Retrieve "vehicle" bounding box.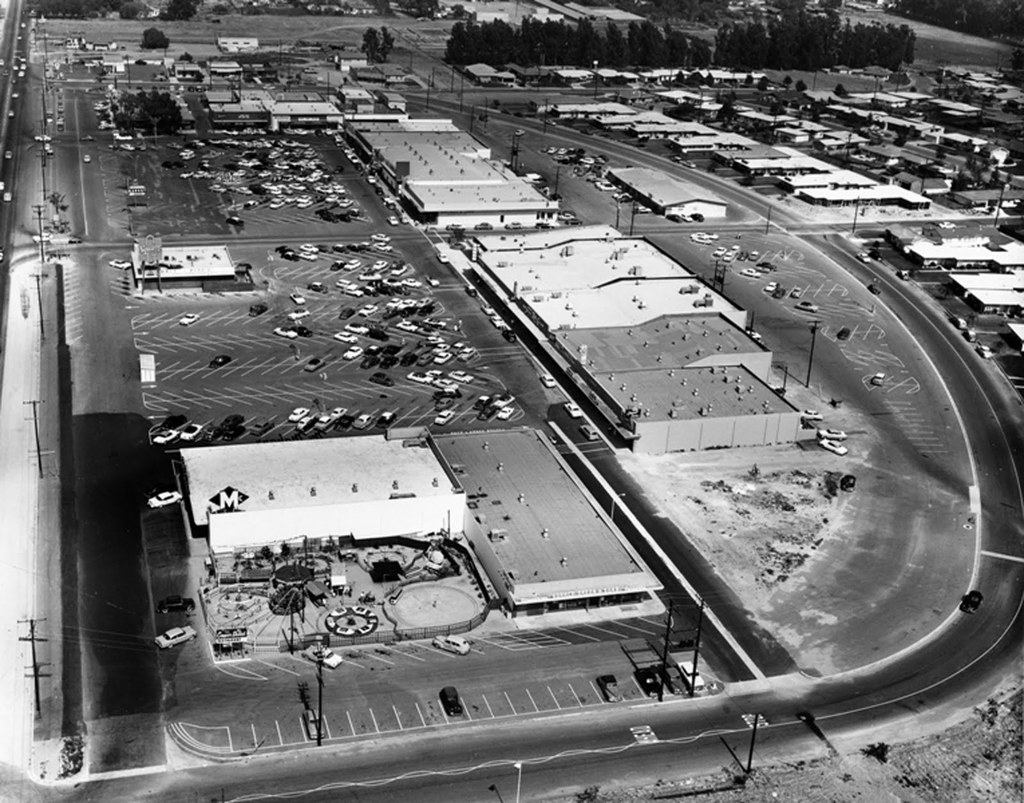
Bounding box: {"left": 474, "top": 392, "right": 491, "bottom": 408}.
